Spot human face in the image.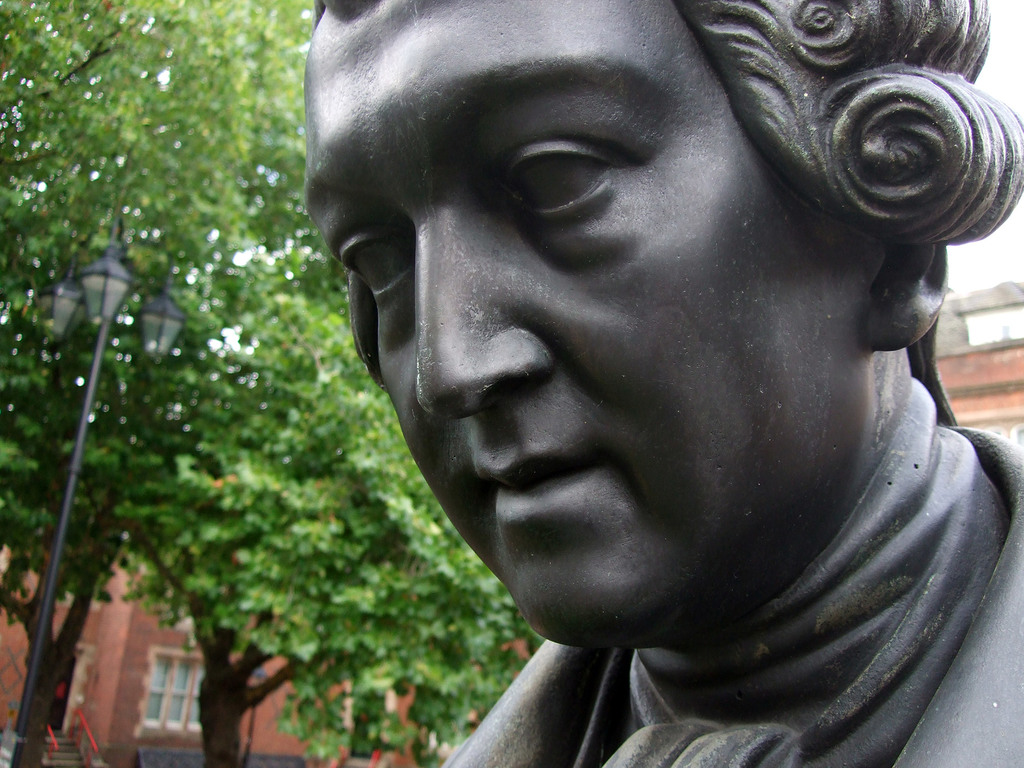
human face found at 301 0 894 653.
